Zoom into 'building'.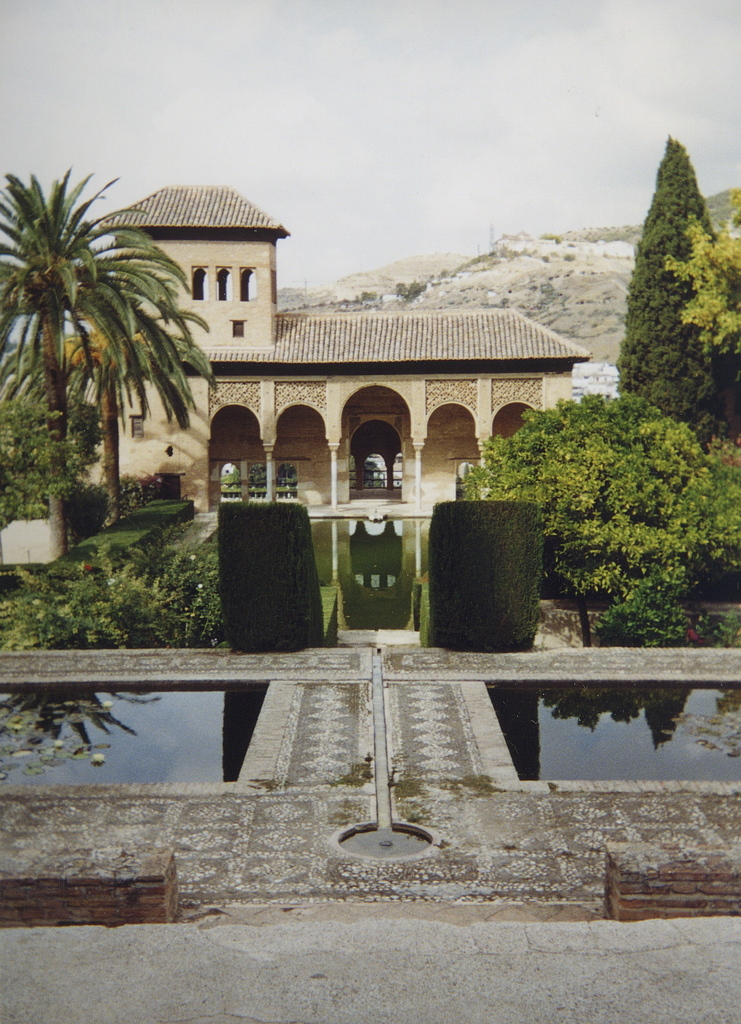
Zoom target: x1=65, y1=177, x2=592, y2=501.
